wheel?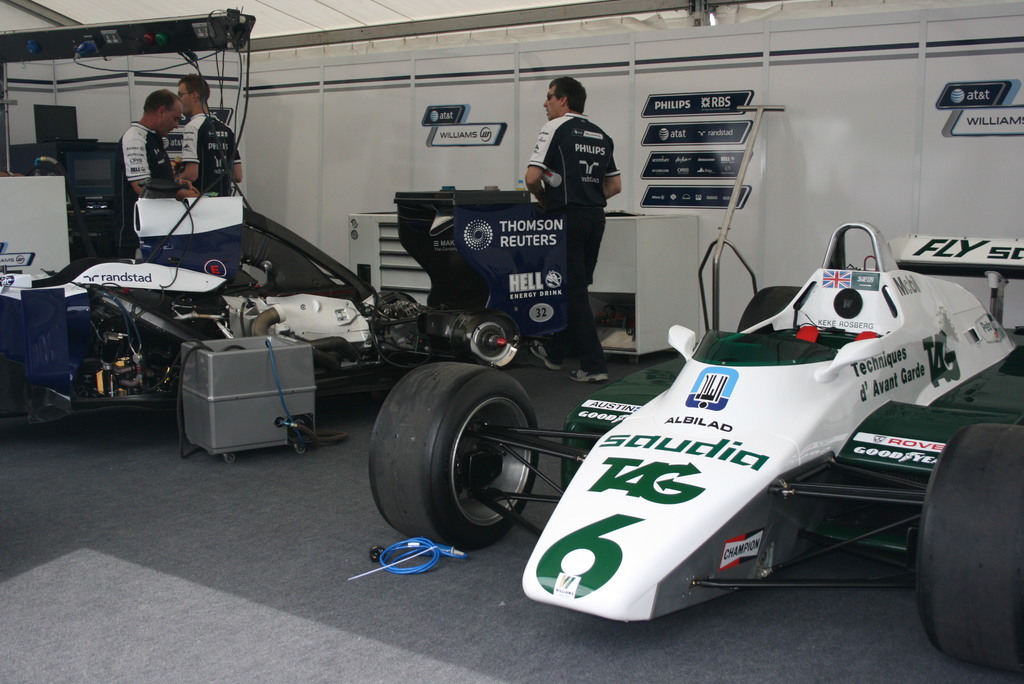
box=[408, 377, 539, 538]
